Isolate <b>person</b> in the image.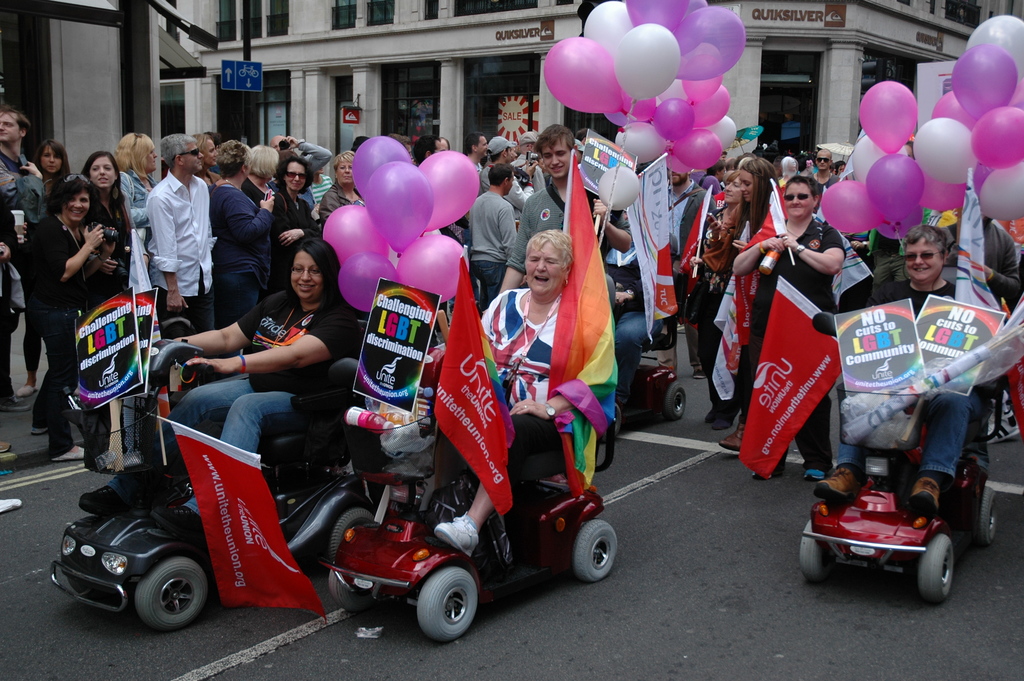
Isolated region: box=[0, 96, 1023, 559].
